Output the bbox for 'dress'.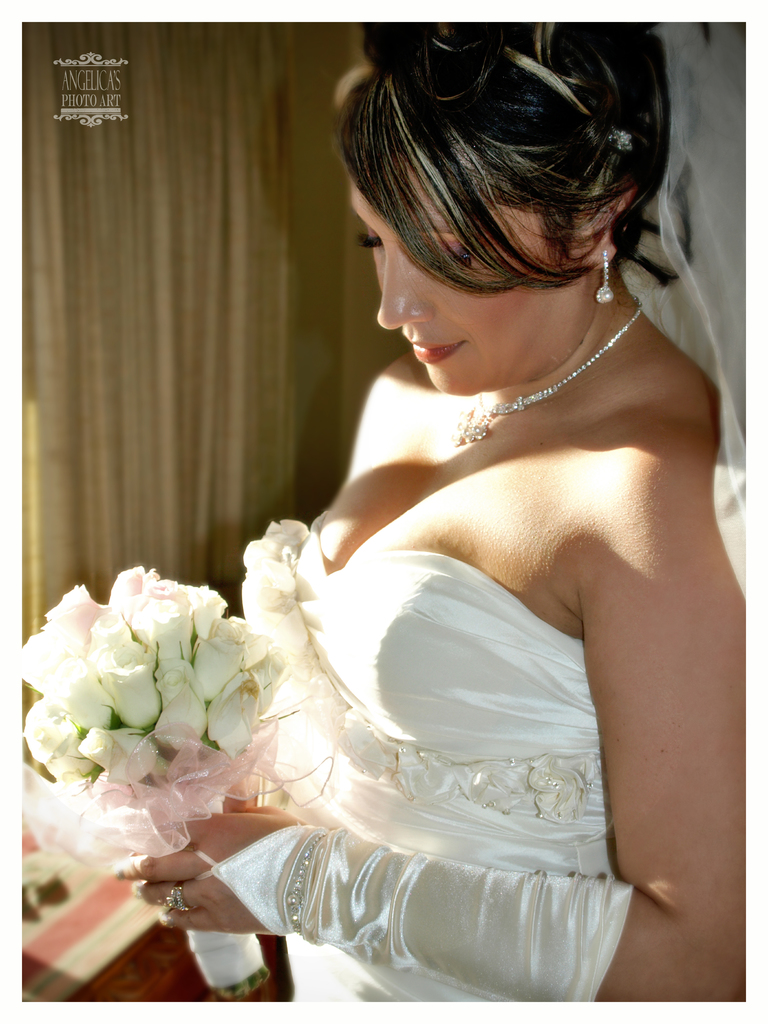
crop(234, 515, 619, 1000).
